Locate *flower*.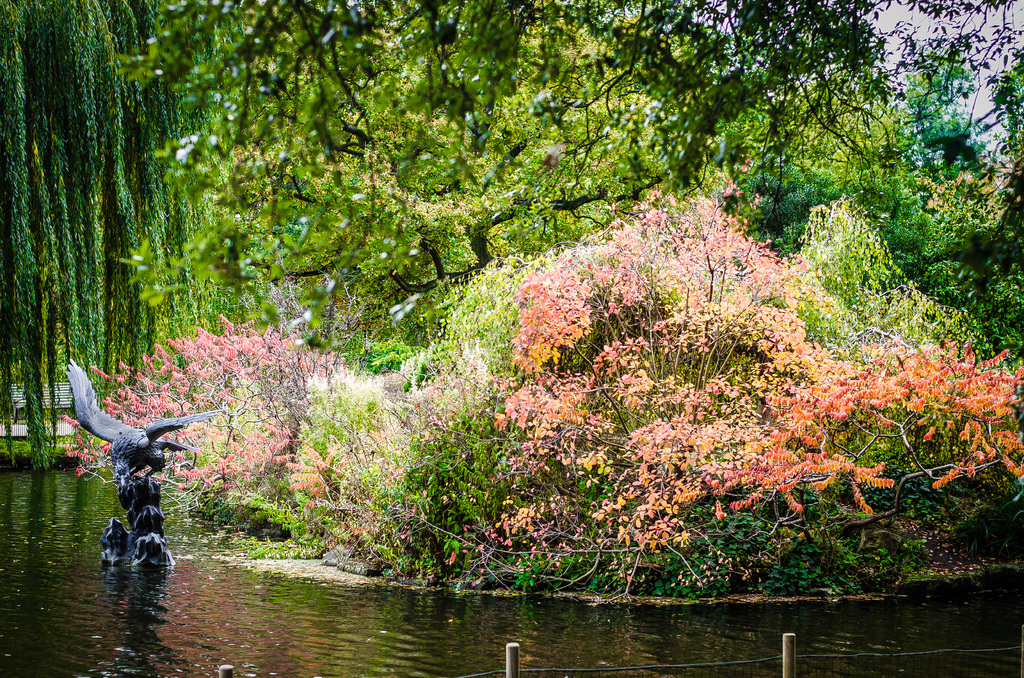
Bounding box: l=54, t=318, r=347, b=488.
